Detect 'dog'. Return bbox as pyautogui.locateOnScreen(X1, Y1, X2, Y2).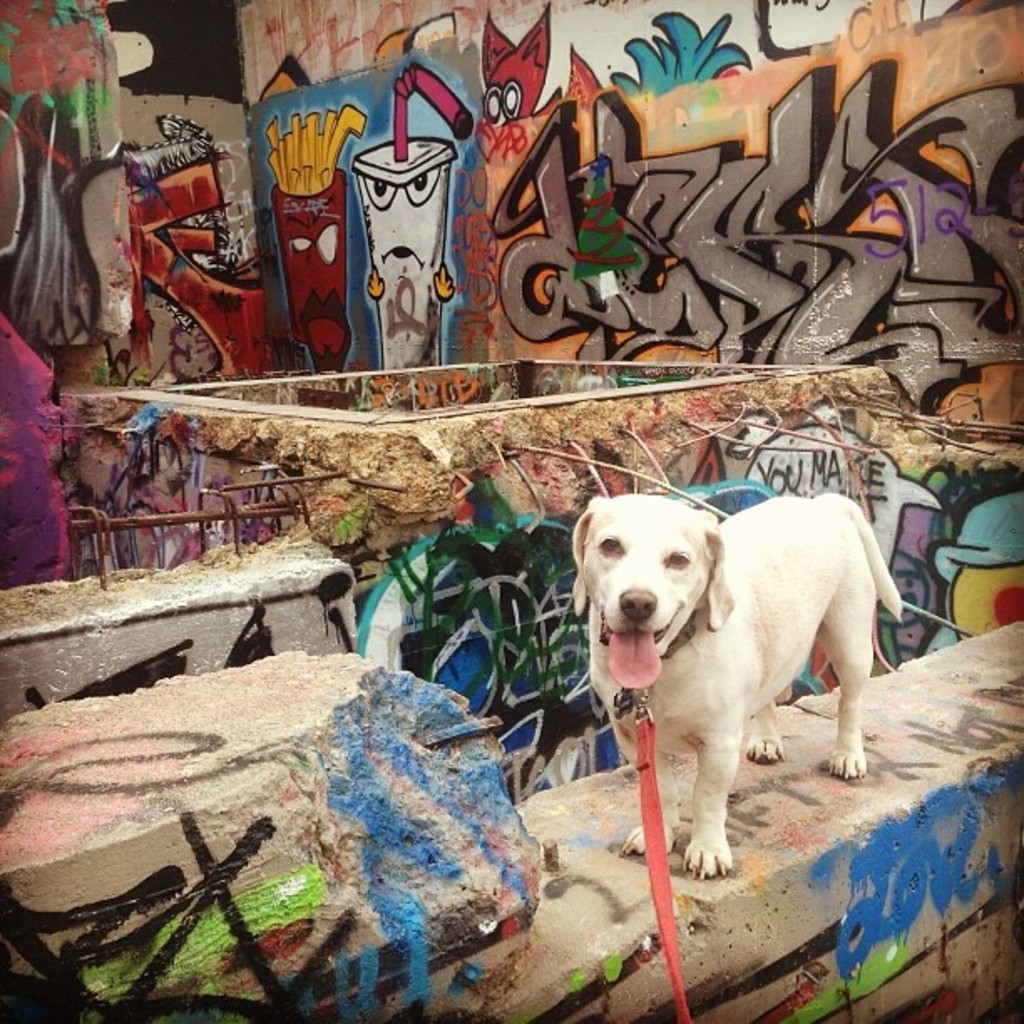
pyautogui.locateOnScreen(571, 490, 900, 877).
